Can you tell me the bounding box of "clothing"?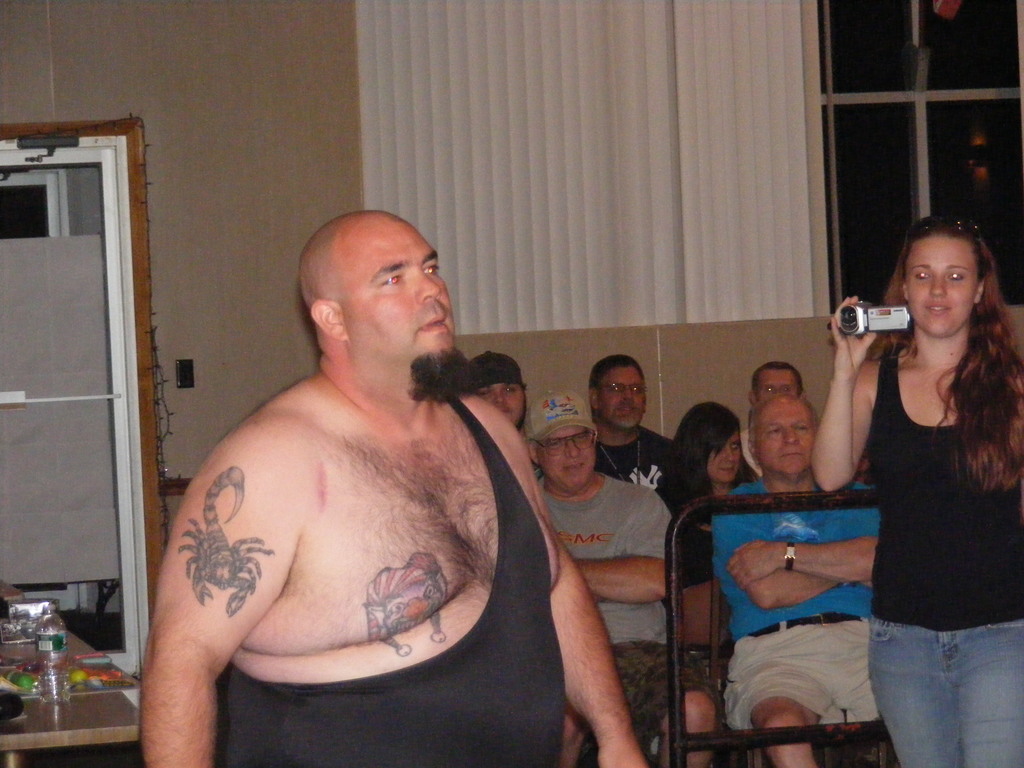
128, 326, 592, 745.
